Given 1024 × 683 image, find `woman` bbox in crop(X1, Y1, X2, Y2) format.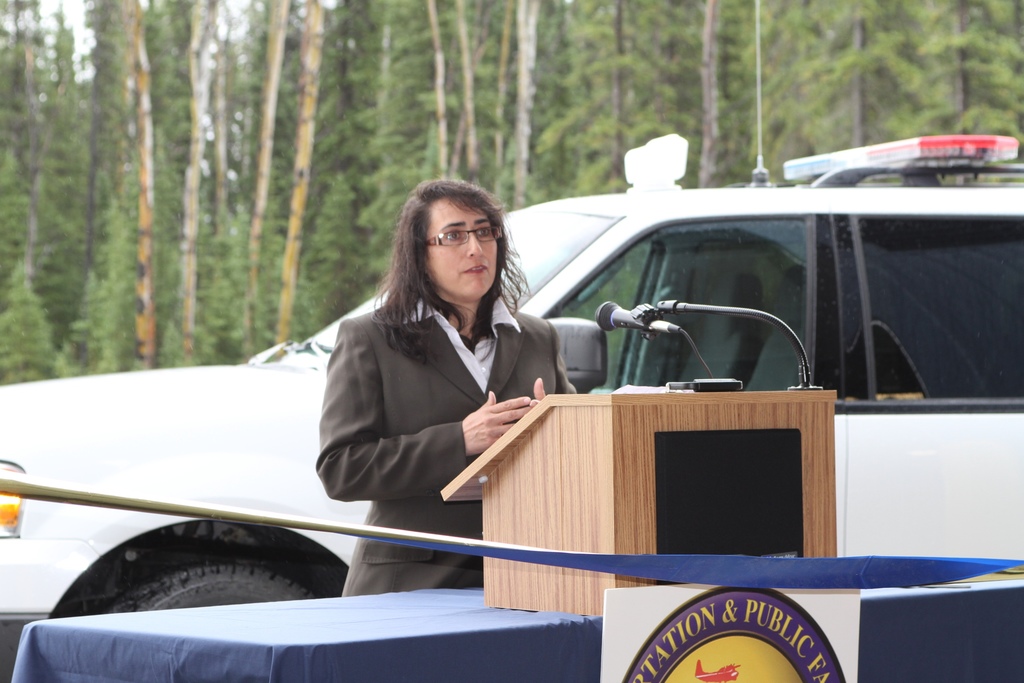
crop(312, 177, 568, 580).
